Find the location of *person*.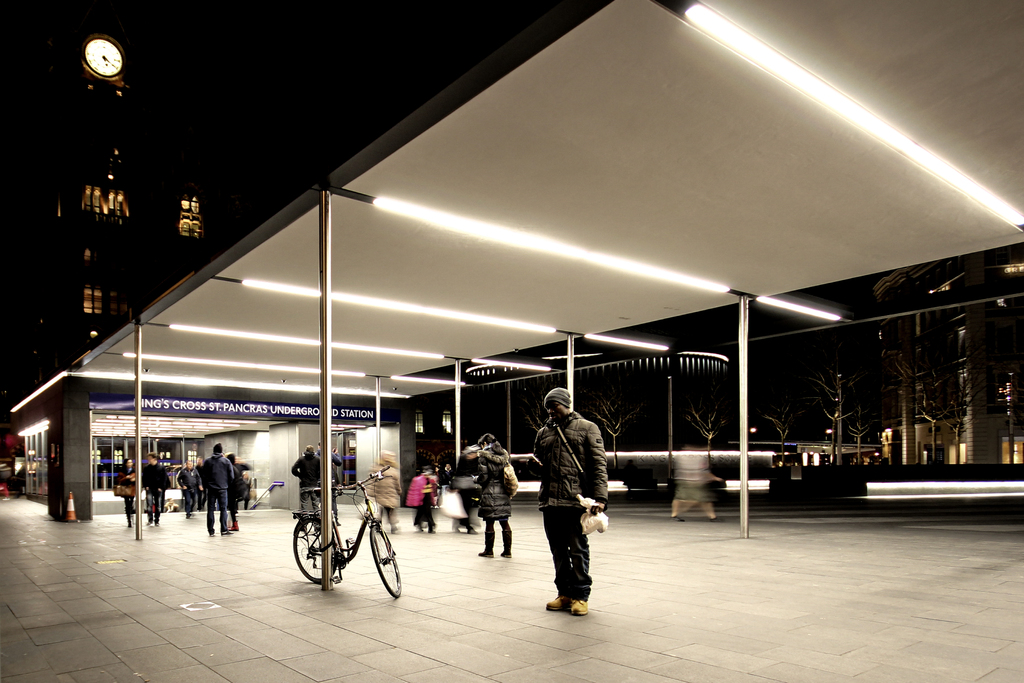
Location: <bbox>292, 443, 336, 525</bbox>.
